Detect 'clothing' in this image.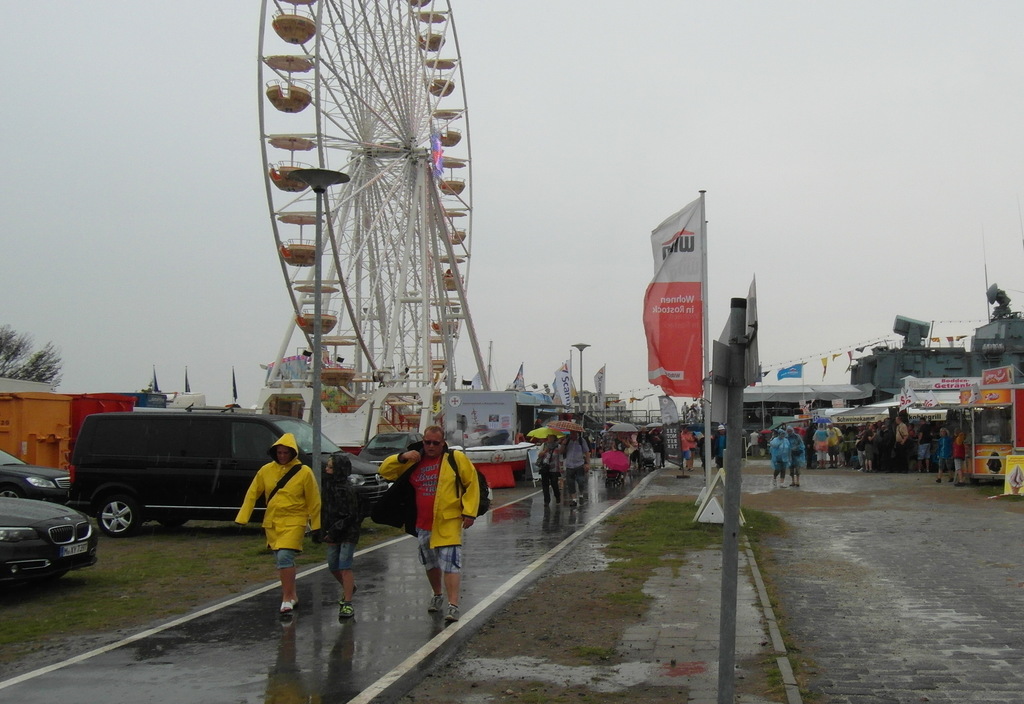
Detection: select_region(863, 429, 876, 462).
